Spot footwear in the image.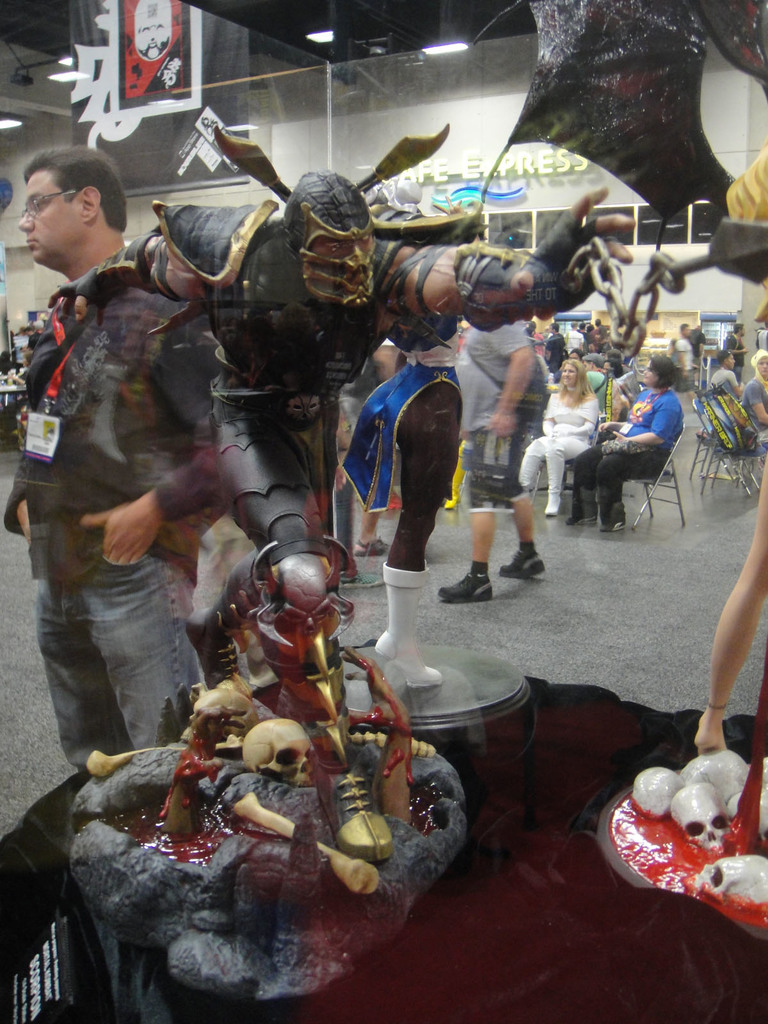
footwear found at 492:548:550:579.
